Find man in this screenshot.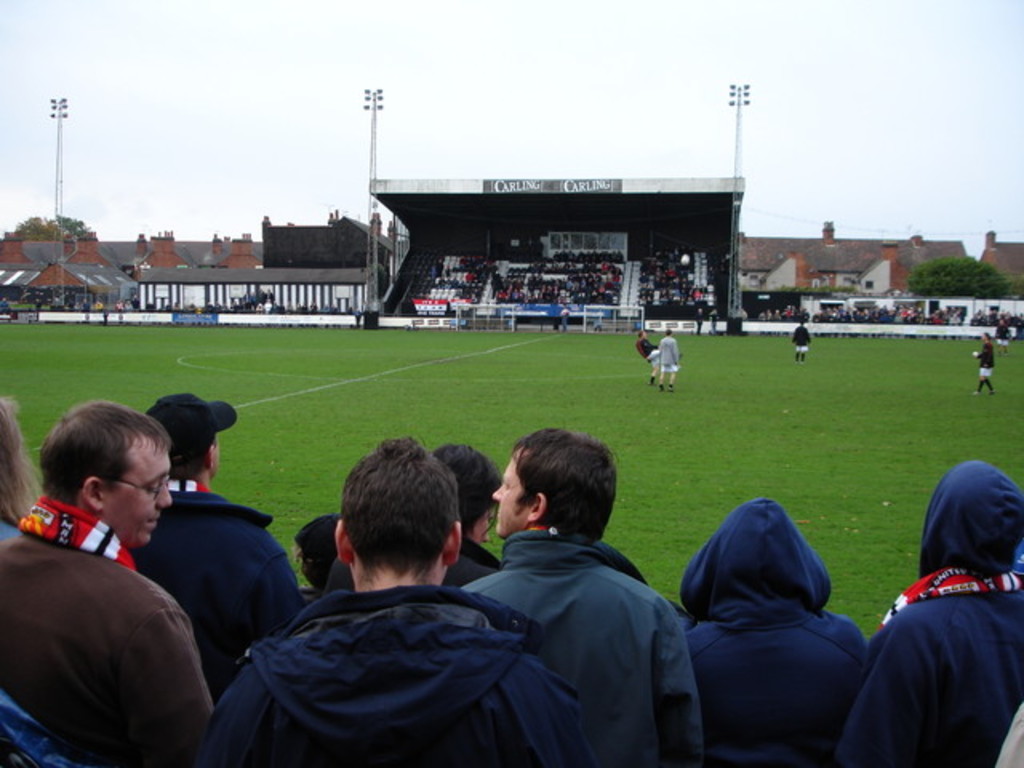
The bounding box for man is {"x1": 970, "y1": 331, "x2": 994, "y2": 400}.
